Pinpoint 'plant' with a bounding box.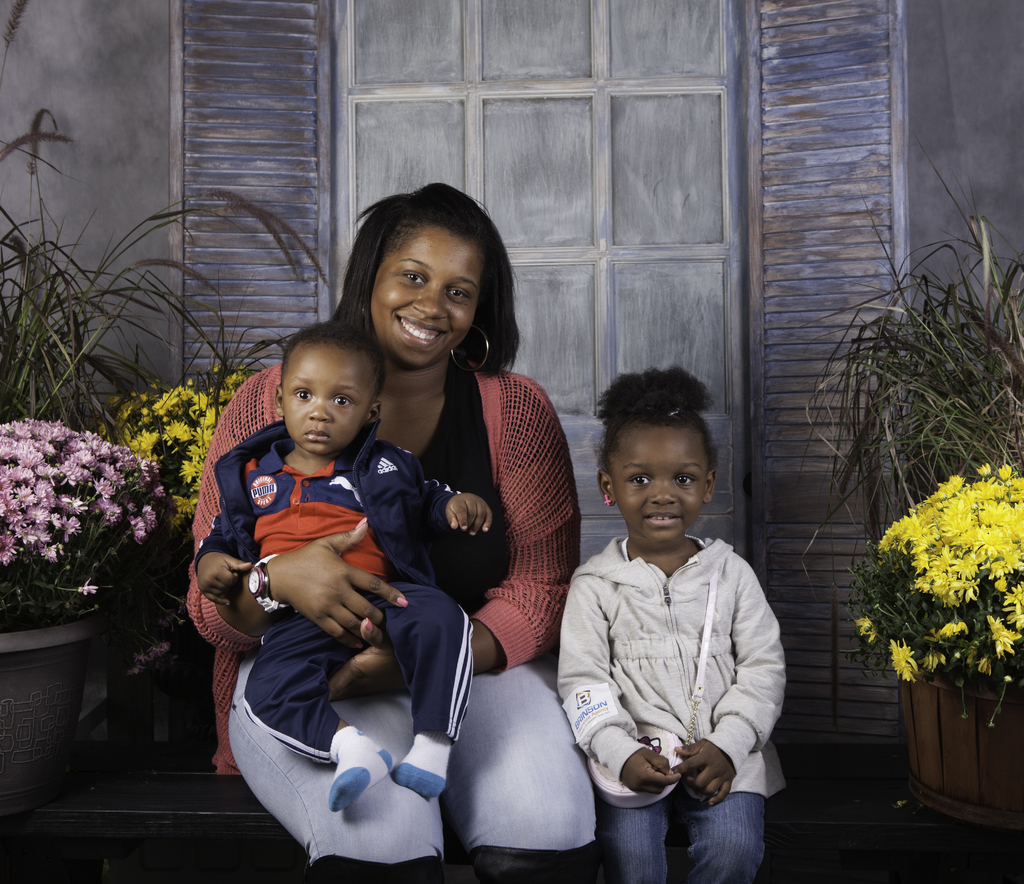
<region>813, 131, 1023, 724</region>.
